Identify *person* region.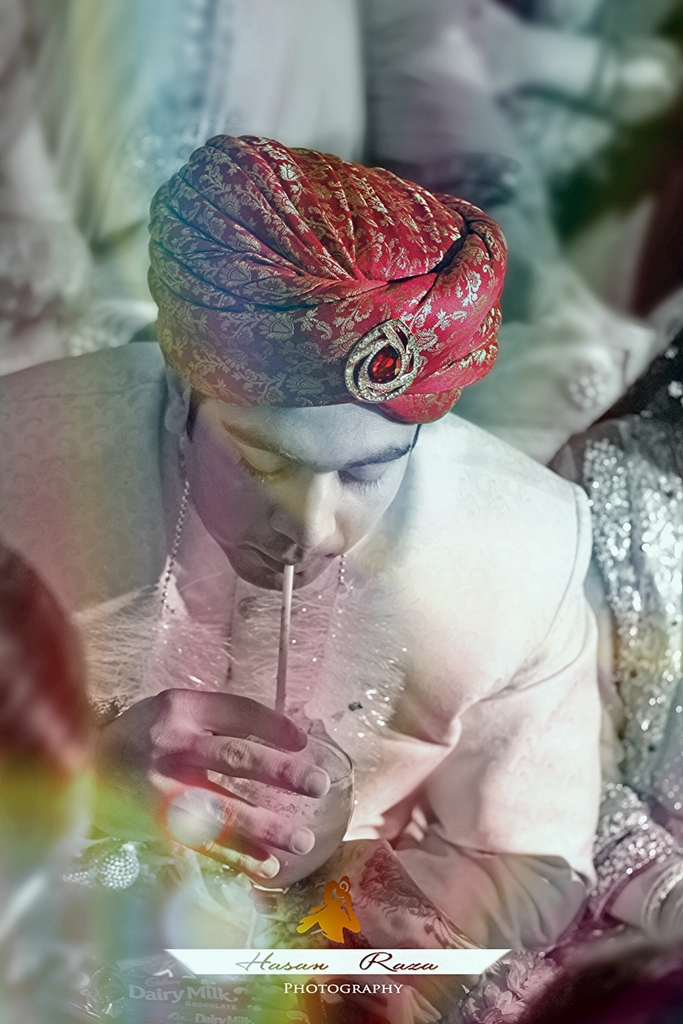
Region: {"x1": 57, "y1": 120, "x2": 638, "y2": 943}.
